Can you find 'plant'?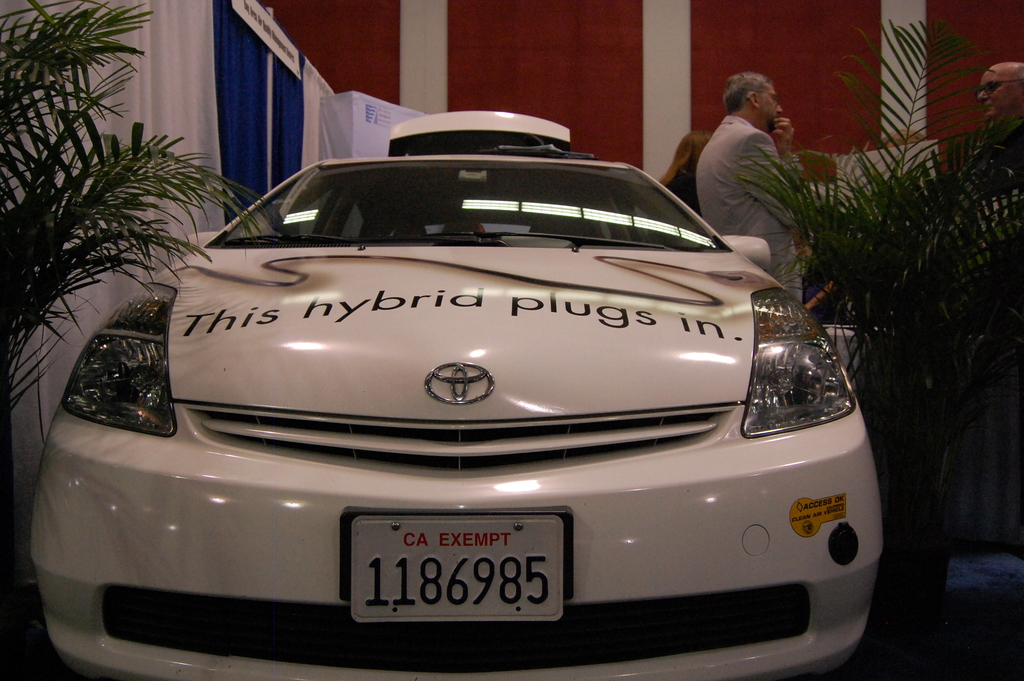
Yes, bounding box: [x1=733, y1=12, x2=1023, y2=615].
